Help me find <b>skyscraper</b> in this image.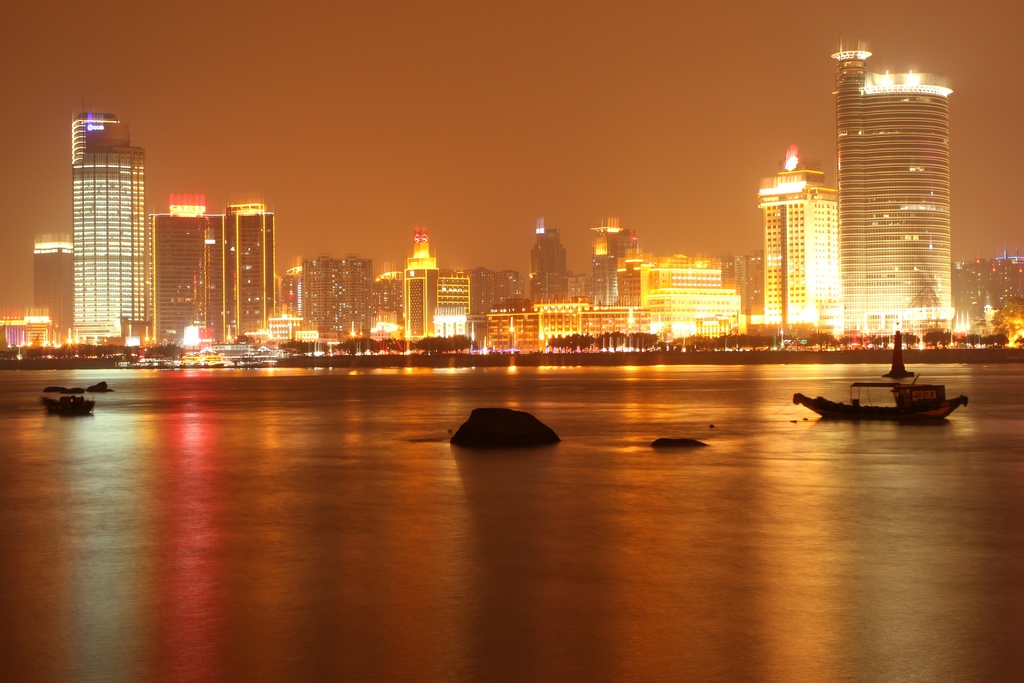
Found it: (left=45, top=88, right=166, bottom=361).
